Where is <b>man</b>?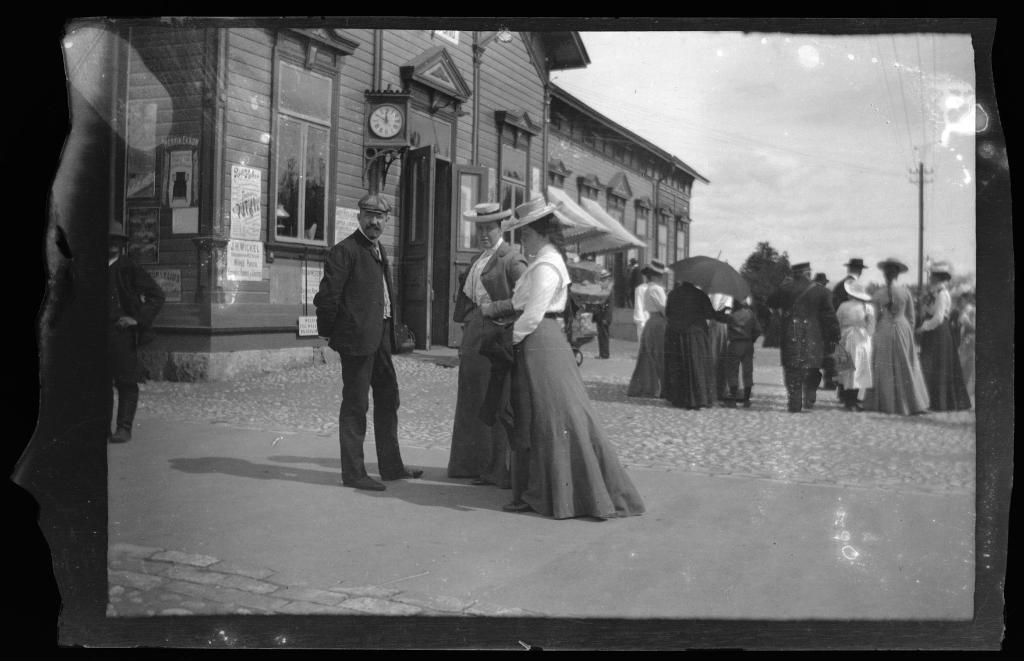
bbox=(766, 262, 841, 413).
